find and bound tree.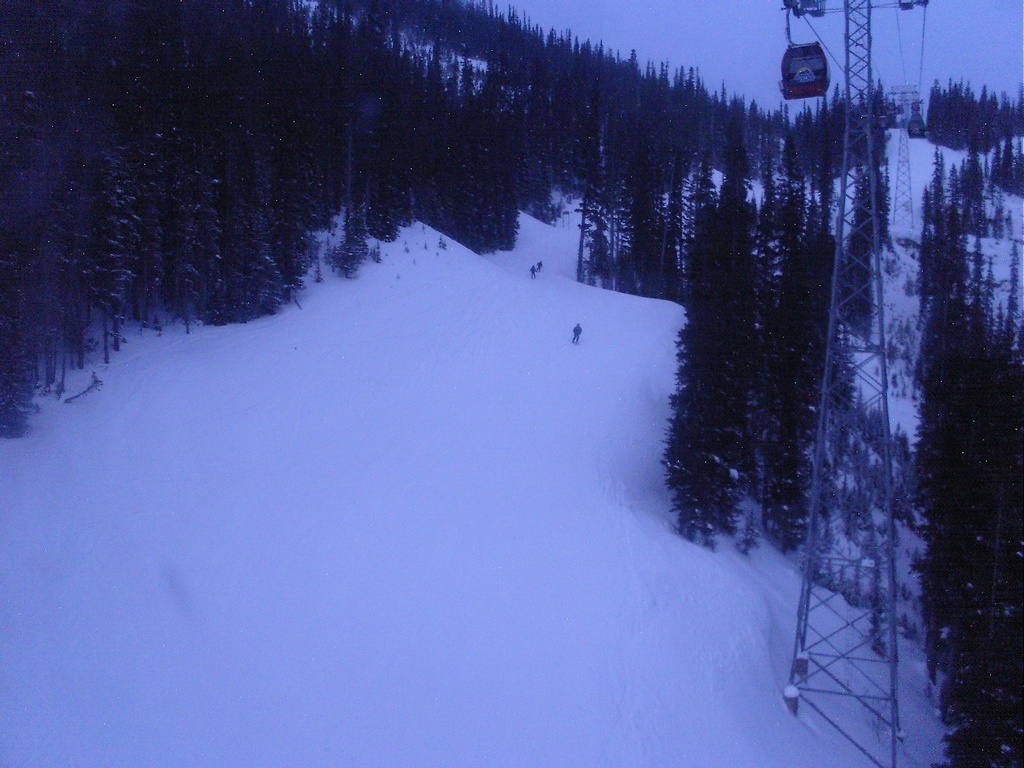
Bound: bbox(918, 84, 962, 159).
